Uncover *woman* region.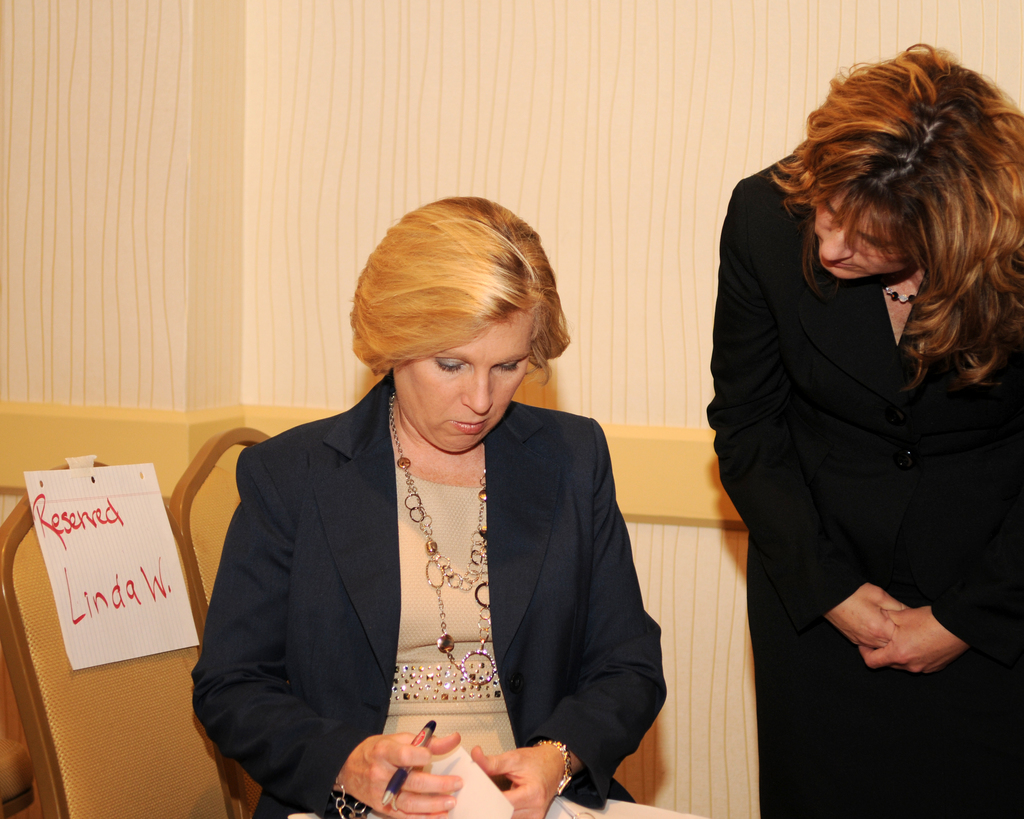
Uncovered: rect(701, 32, 1023, 818).
